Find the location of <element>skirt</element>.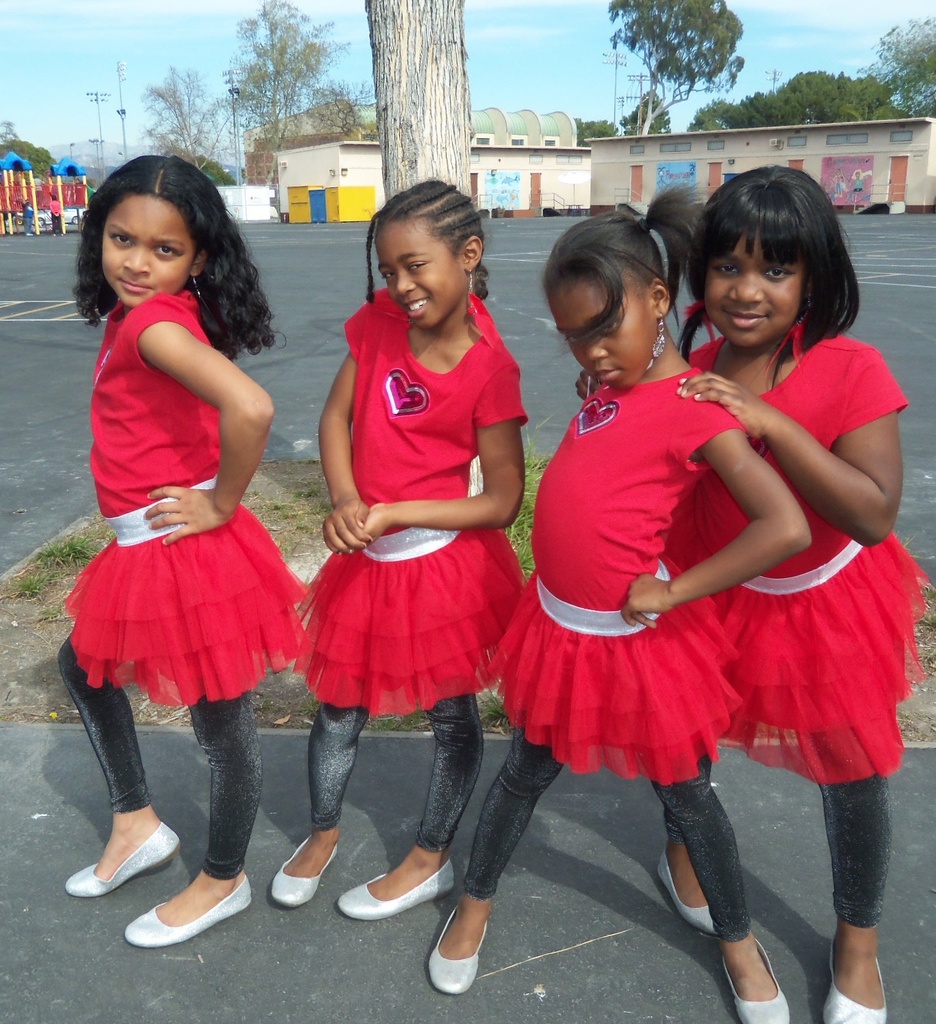
Location: pyautogui.locateOnScreen(294, 525, 527, 715).
